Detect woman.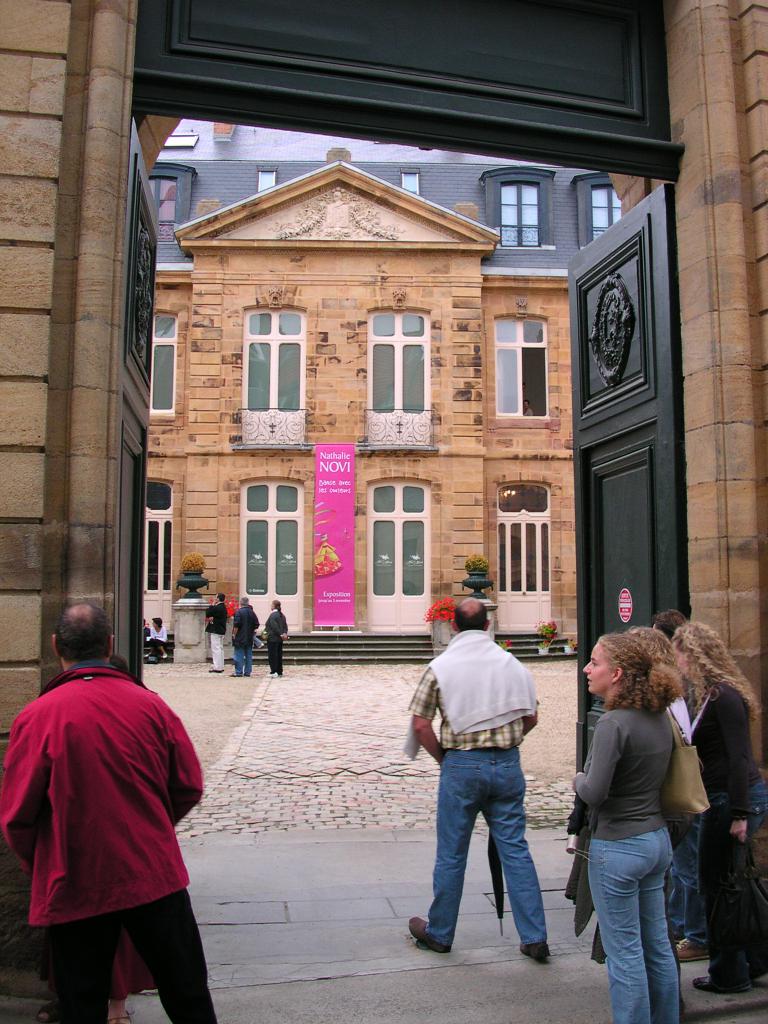
Detected at <box>550,628,718,988</box>.
